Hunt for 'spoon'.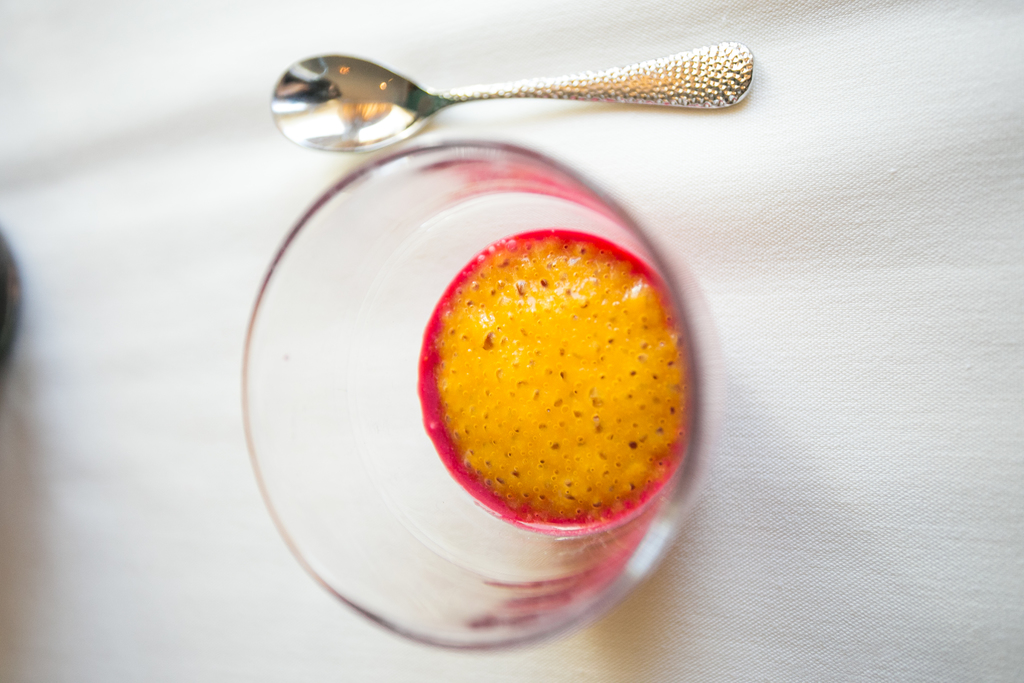
Hunted down at rect(268, 40, 751, 154).
